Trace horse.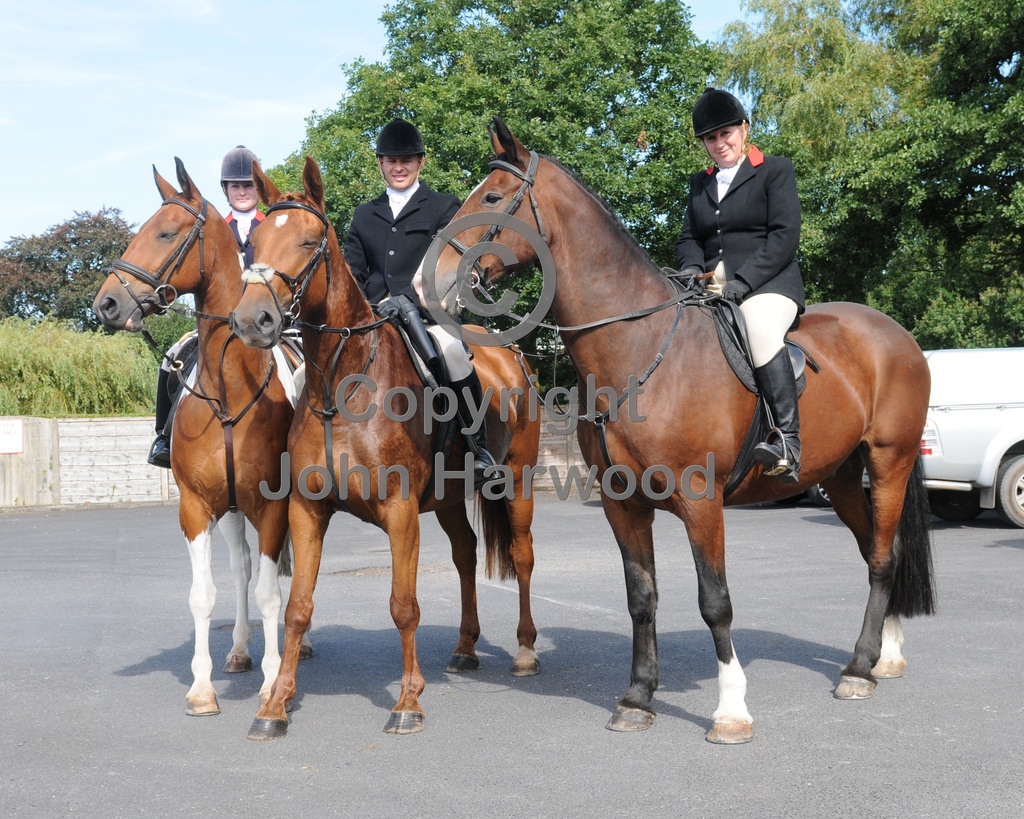
Traced to (416, 114, 944, 742).
